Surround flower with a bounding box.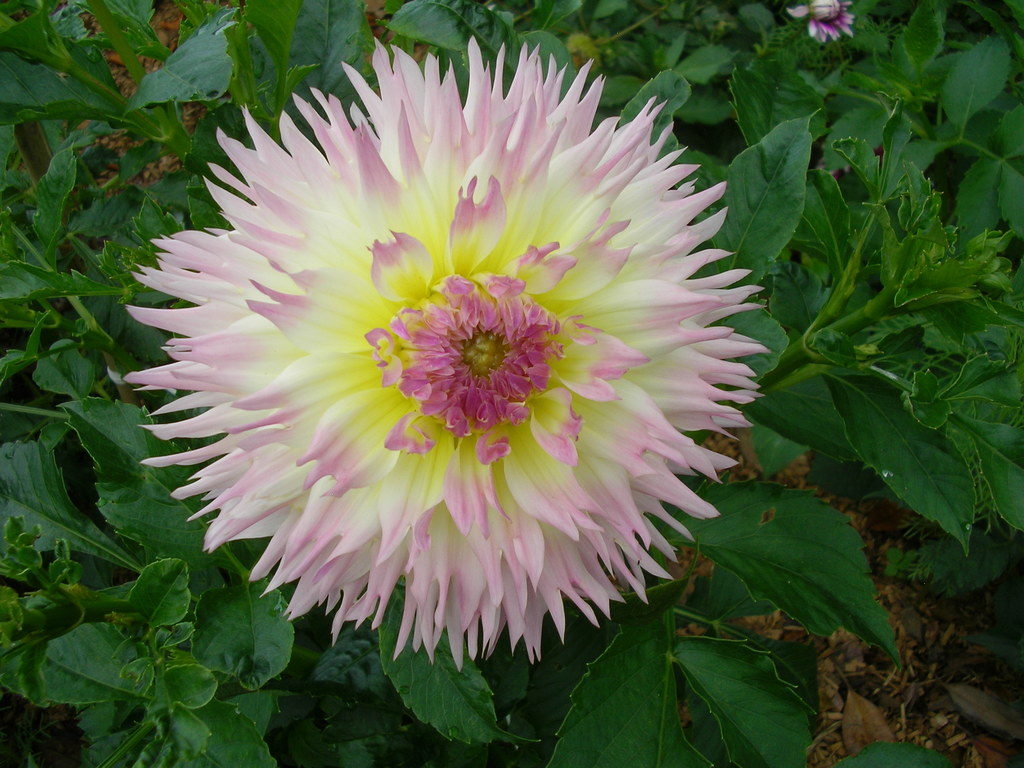
<bbox>783, 0, 856, 45</bbox>.
